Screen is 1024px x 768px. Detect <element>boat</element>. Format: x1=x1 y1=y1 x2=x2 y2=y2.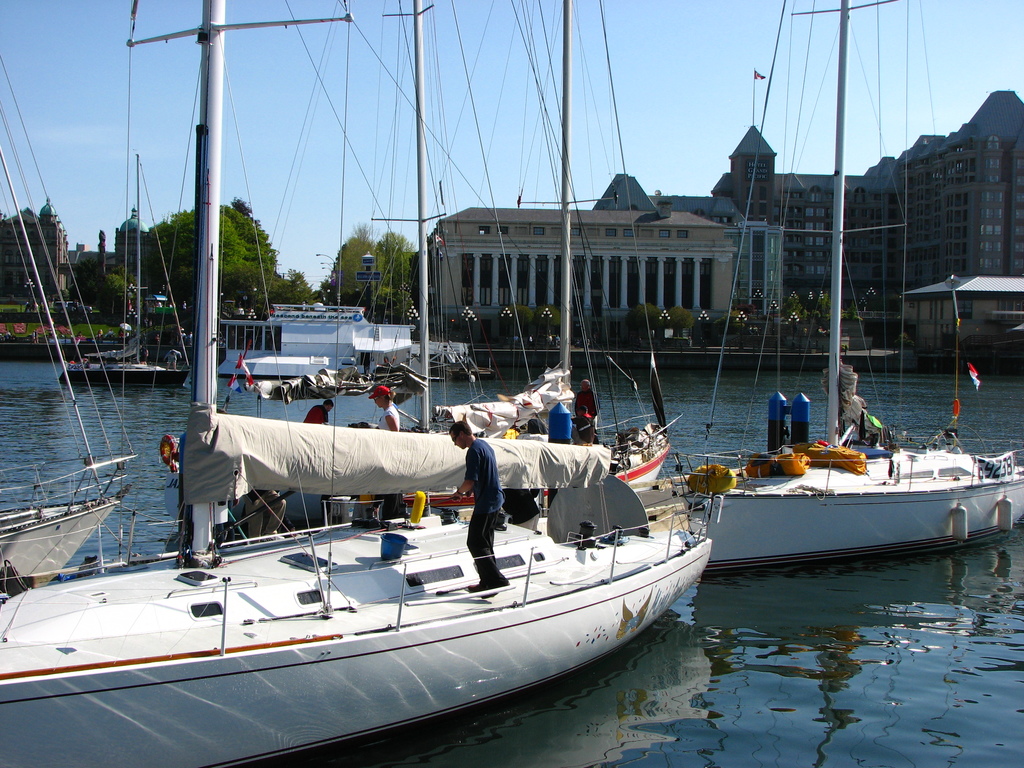
x1=56 y1=327 x2=189 y2=392.
